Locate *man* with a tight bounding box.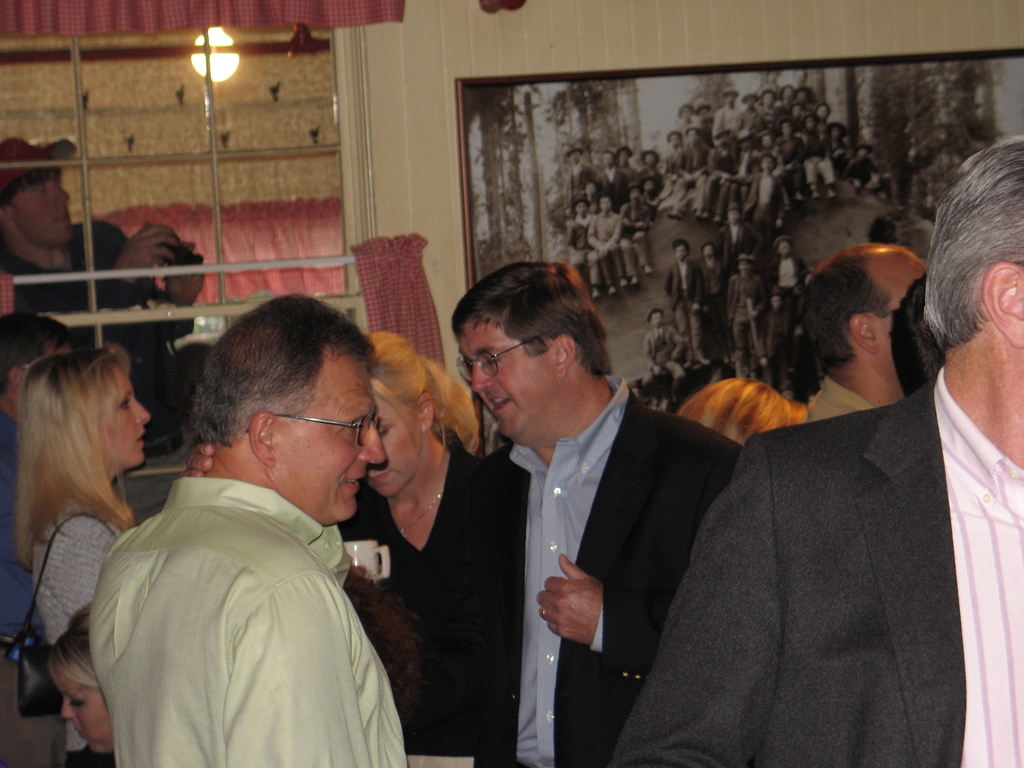
bbox=(618, 129, 1023, 767).
